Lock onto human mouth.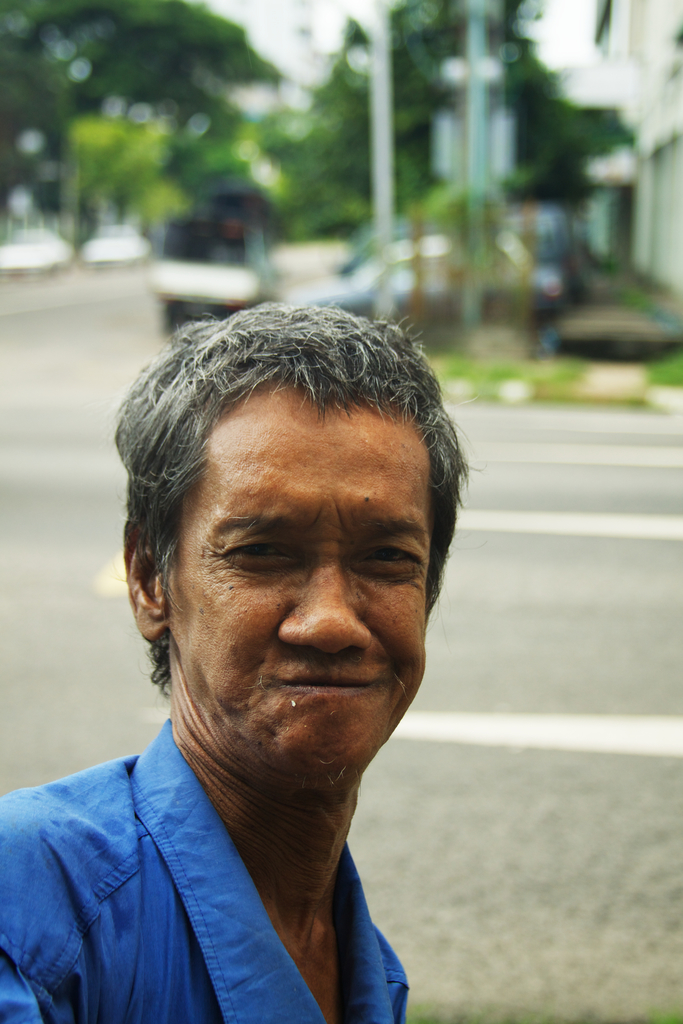
Locked: Rect(266, 662, 395, 709).
